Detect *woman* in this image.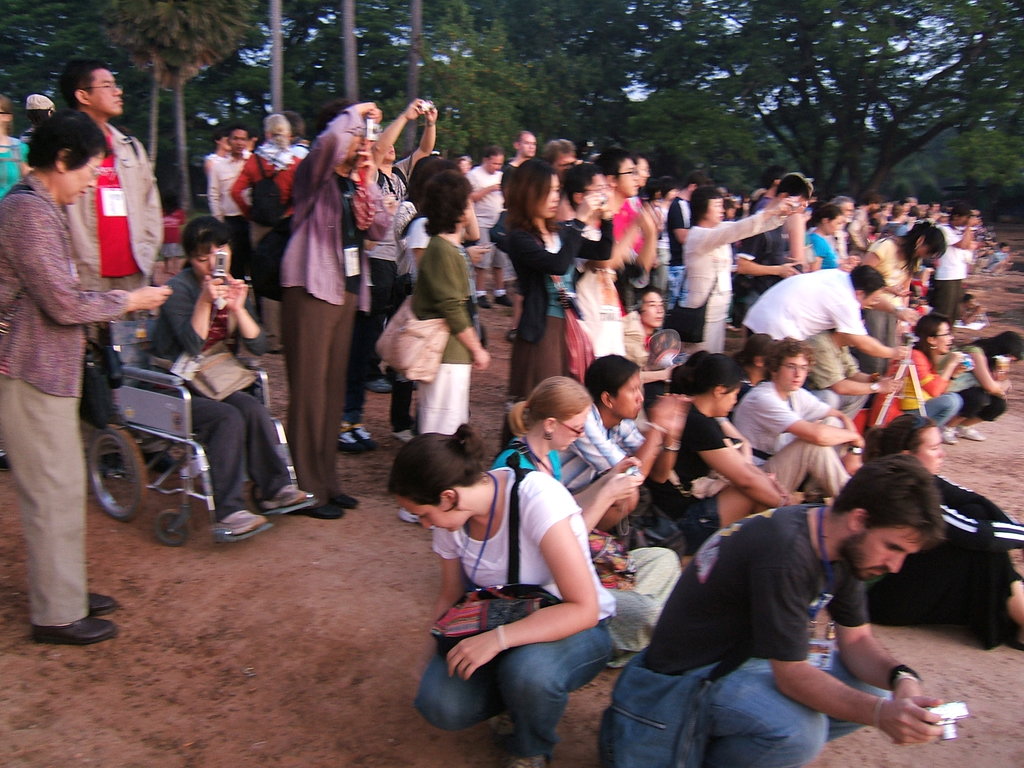
Detection: (671, 183, 802, 358).
